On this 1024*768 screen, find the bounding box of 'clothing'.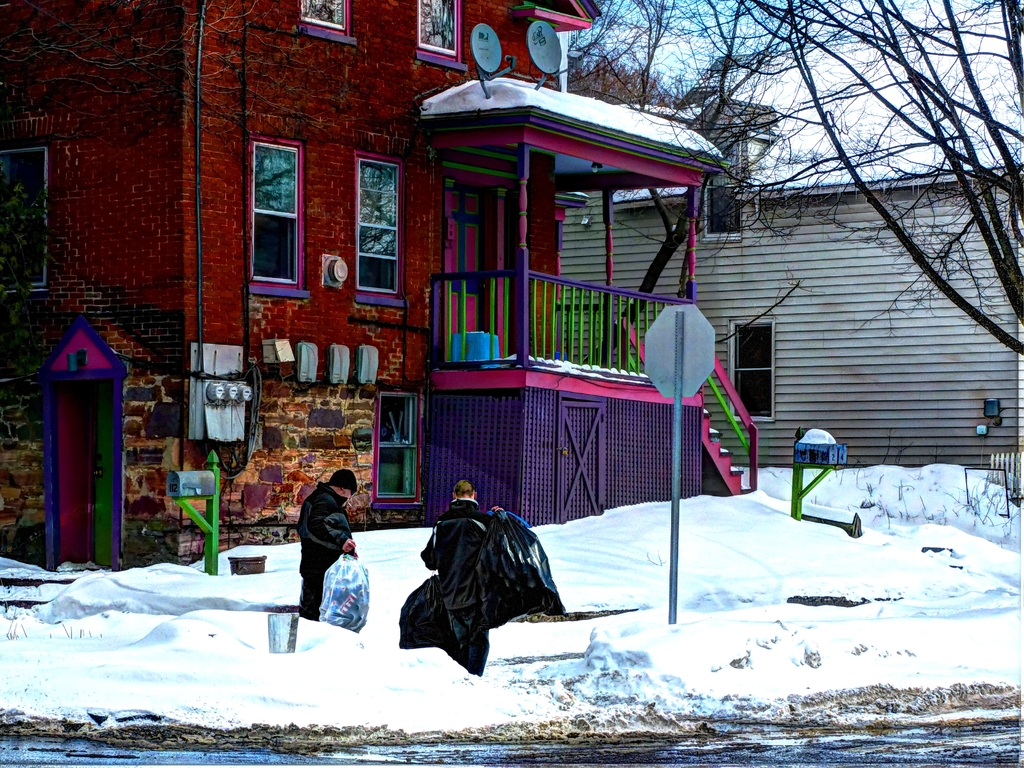
Bounding box: select_region(298, 481, 355, 621).
